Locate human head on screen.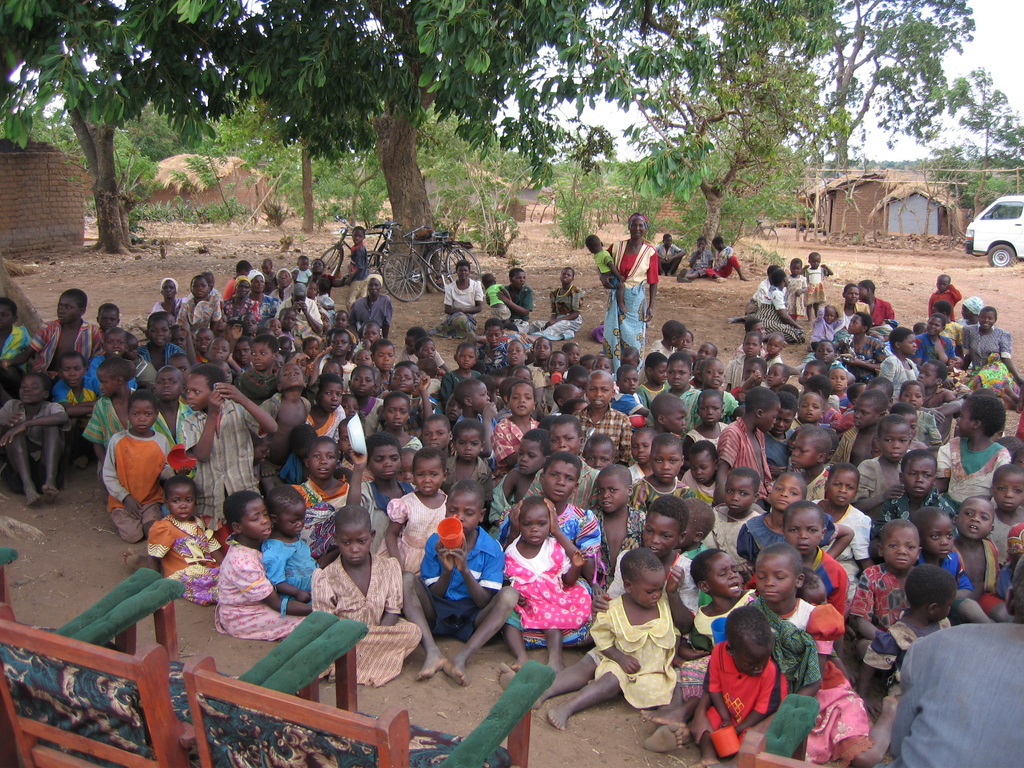
On screen at x1=743, y1=332, x2=760, y2=358.
